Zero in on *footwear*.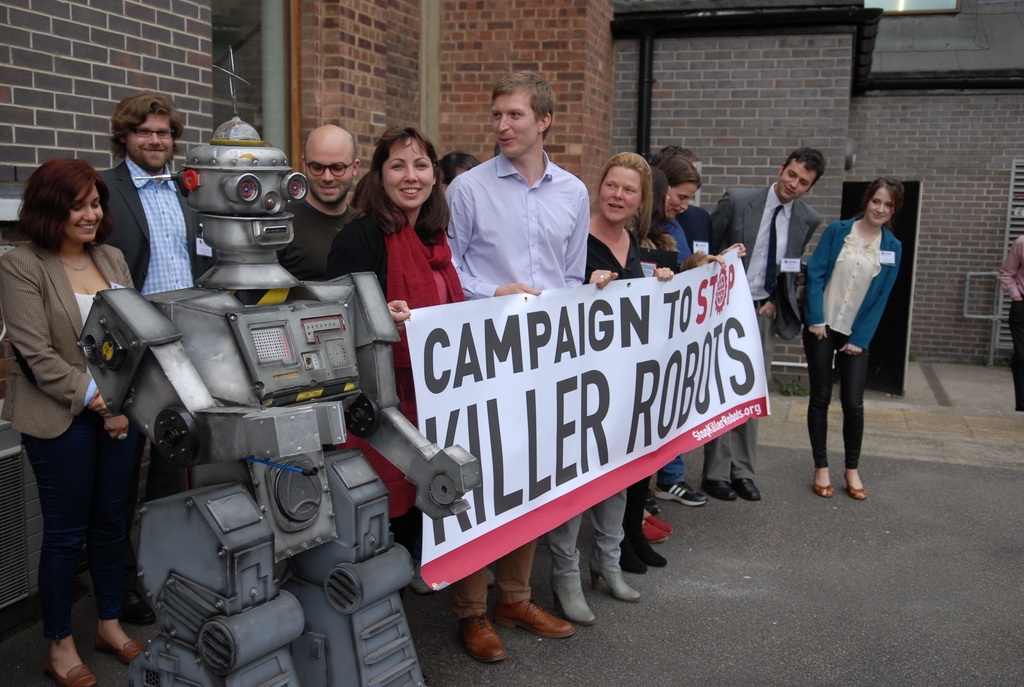
Zeroed in: [44,663,96,686].
